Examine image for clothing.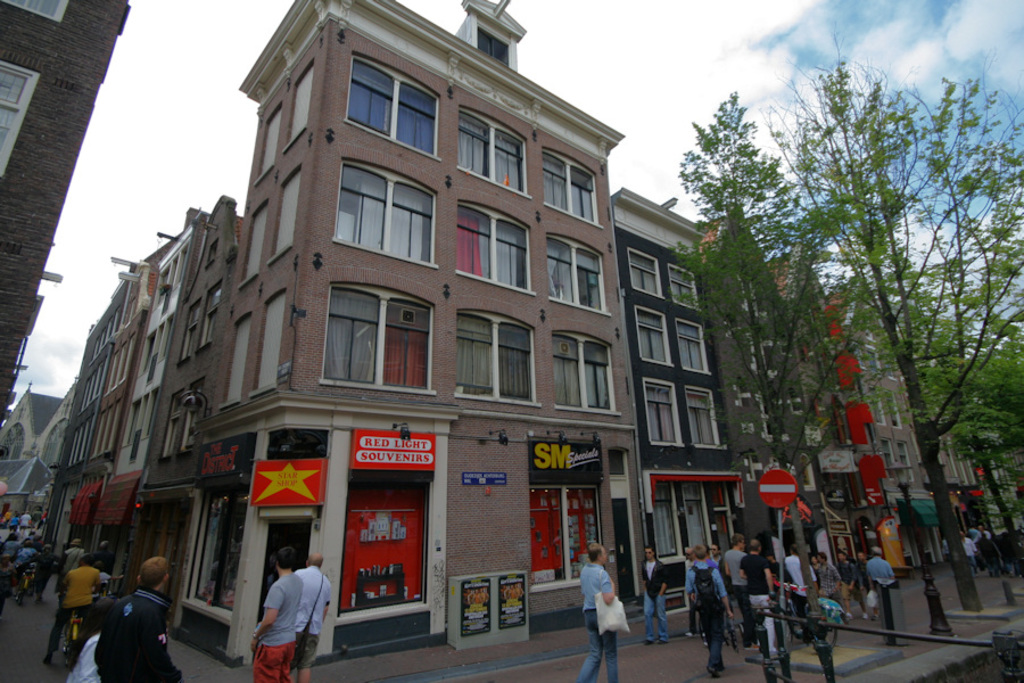
Examination result: 639/558/666/634.
